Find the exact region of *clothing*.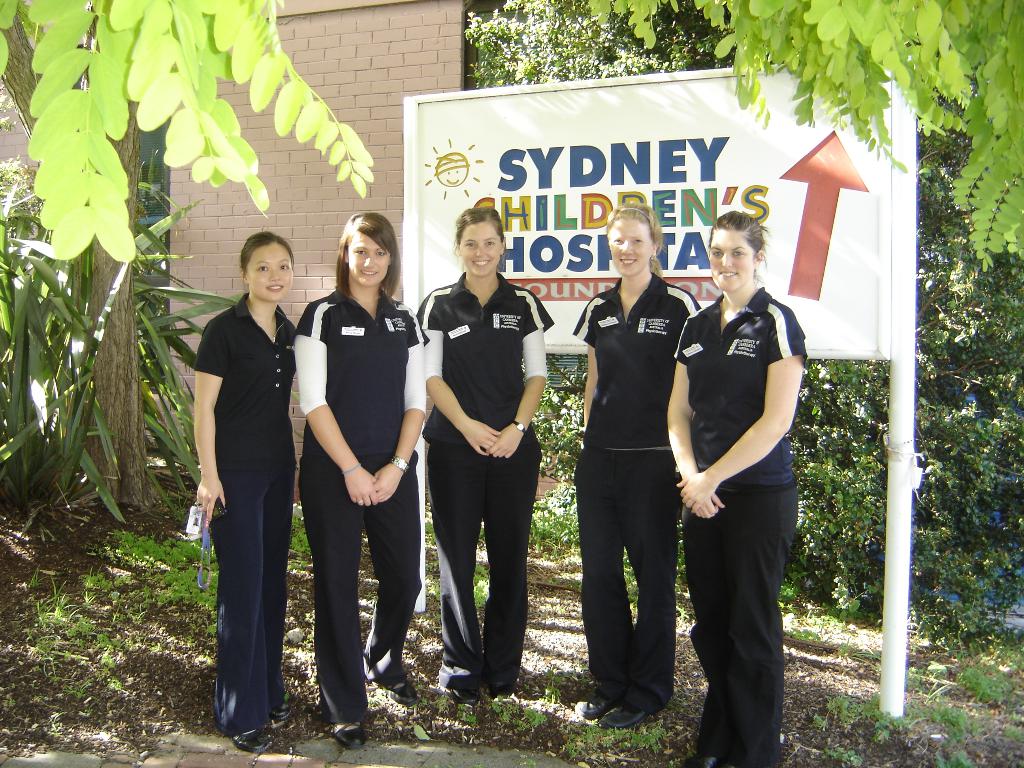
Exact region: detection(183, 222, 321, 719).
